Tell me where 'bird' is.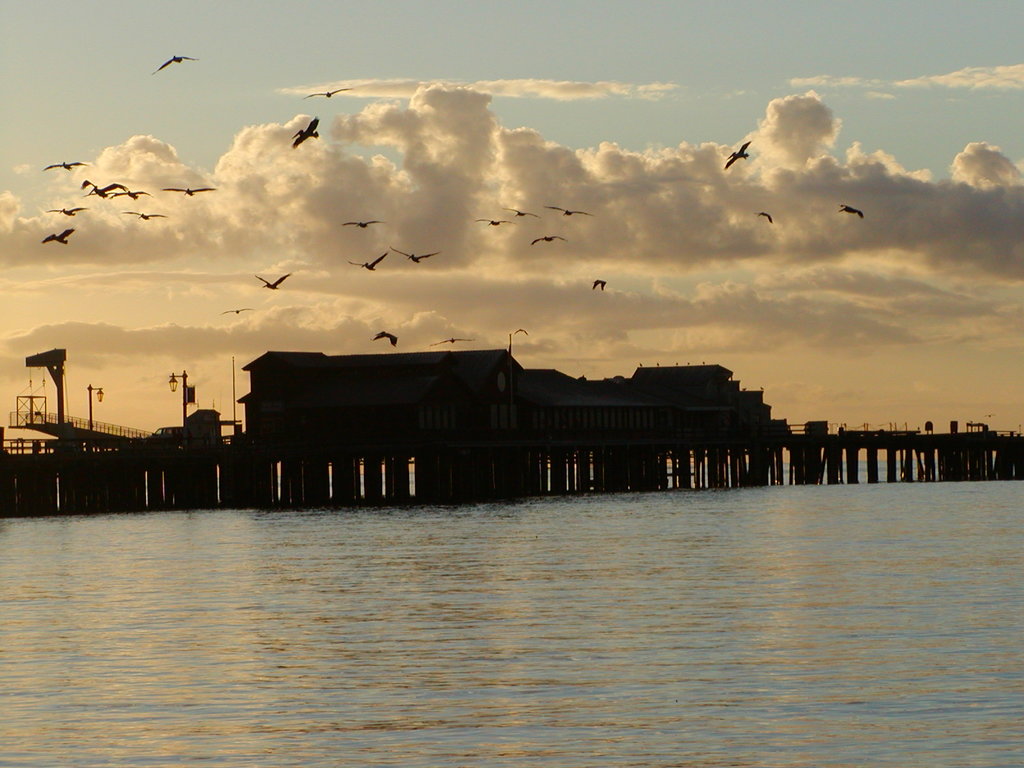
'bird' is at {"x1": 721, "y1": 141, "x2": 751, "y2": 173}.
